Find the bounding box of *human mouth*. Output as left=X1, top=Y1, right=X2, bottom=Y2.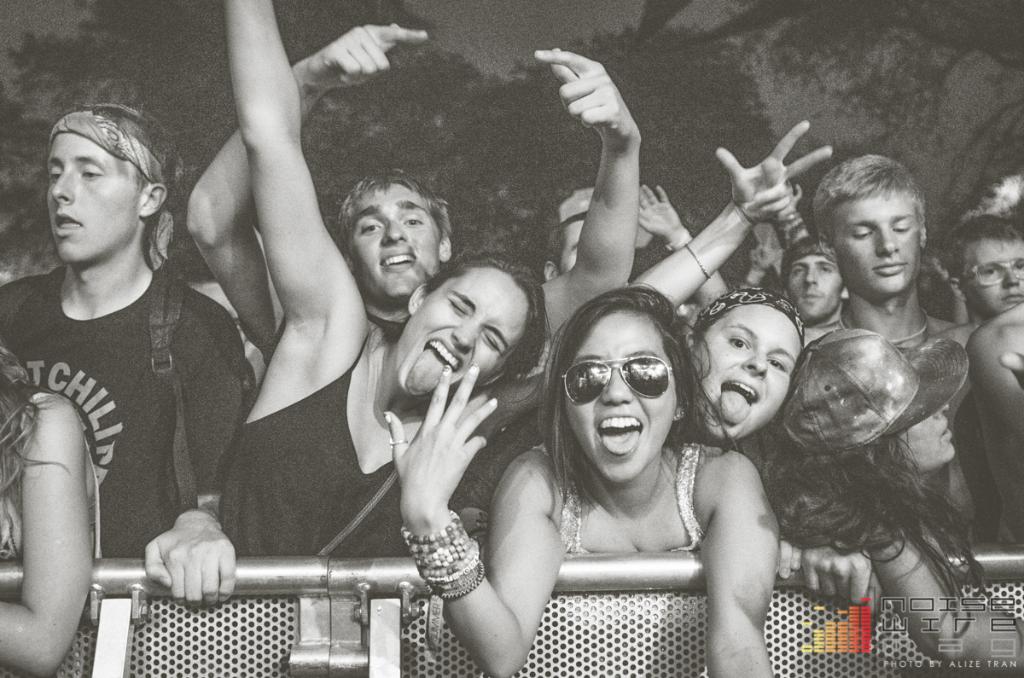
left=404, top=336, right=465, bottom=397.
